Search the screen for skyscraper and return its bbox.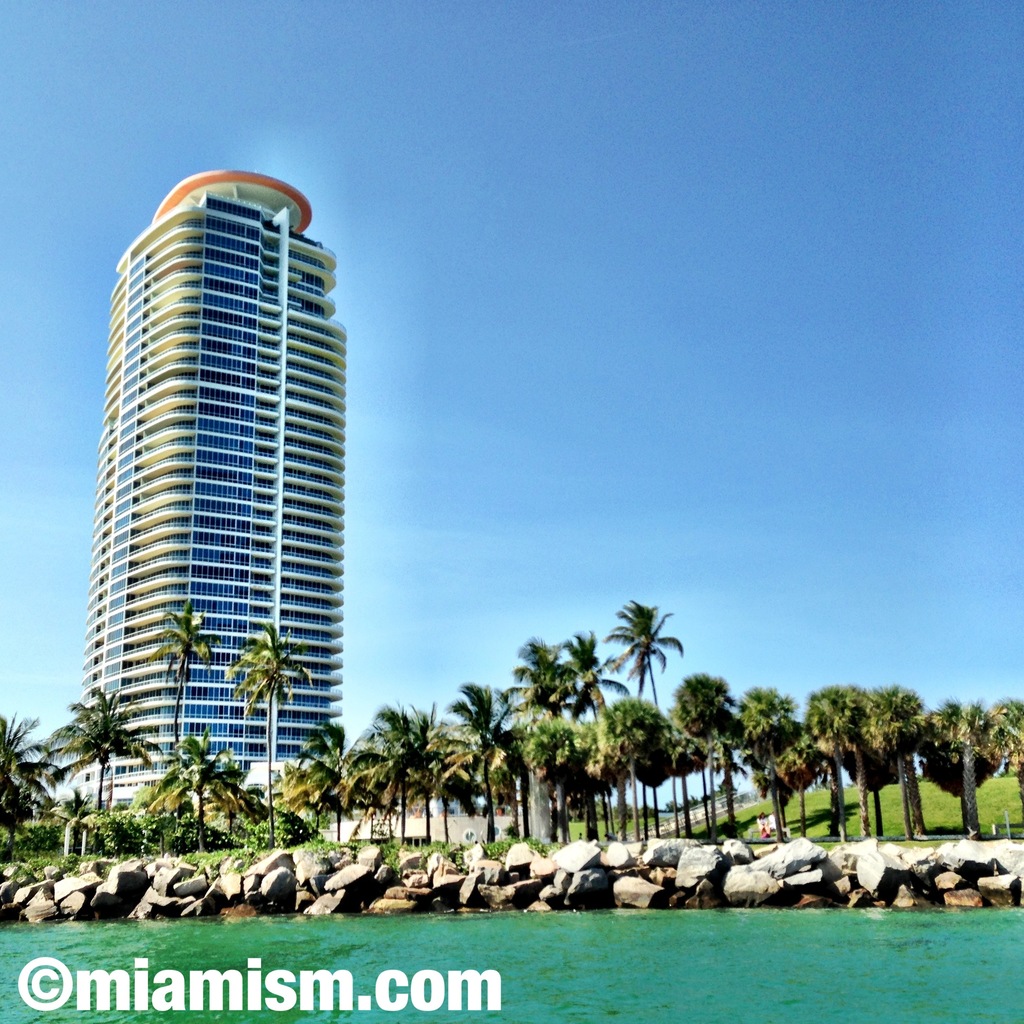
Found: crop(84, 165, 352, 800).
